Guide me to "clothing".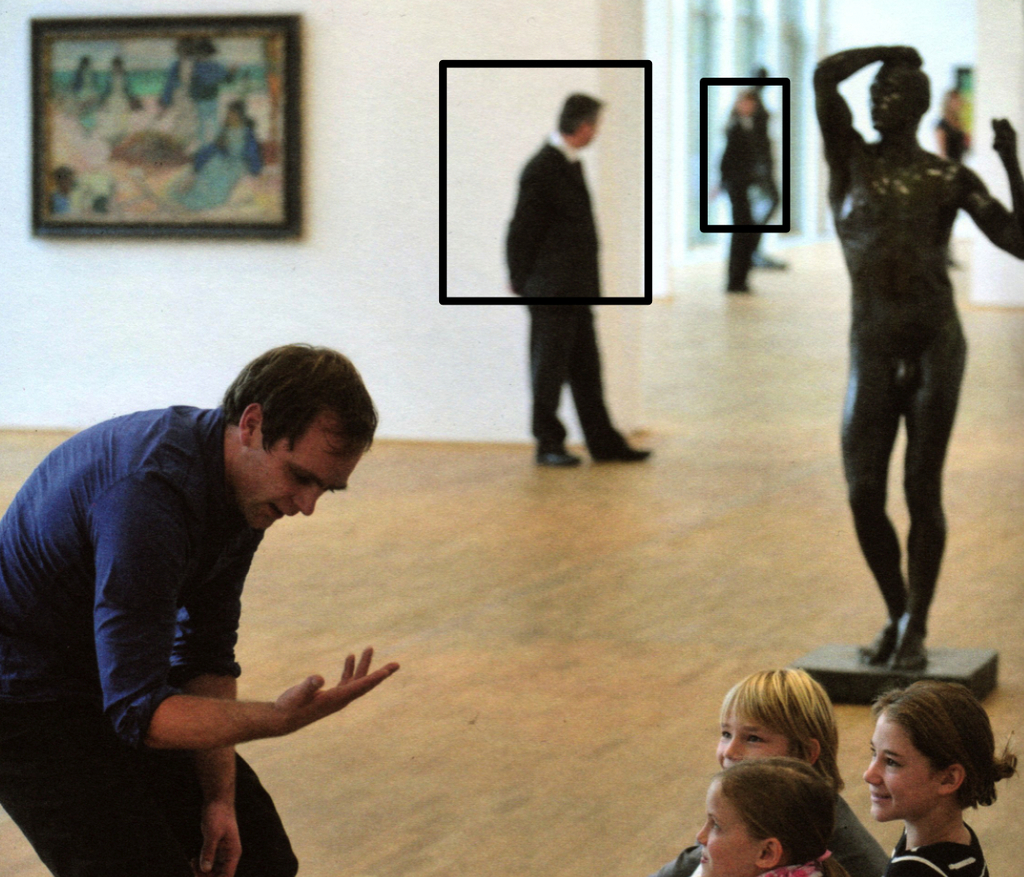
Guidance: locate(503, 136, 630, 455).
